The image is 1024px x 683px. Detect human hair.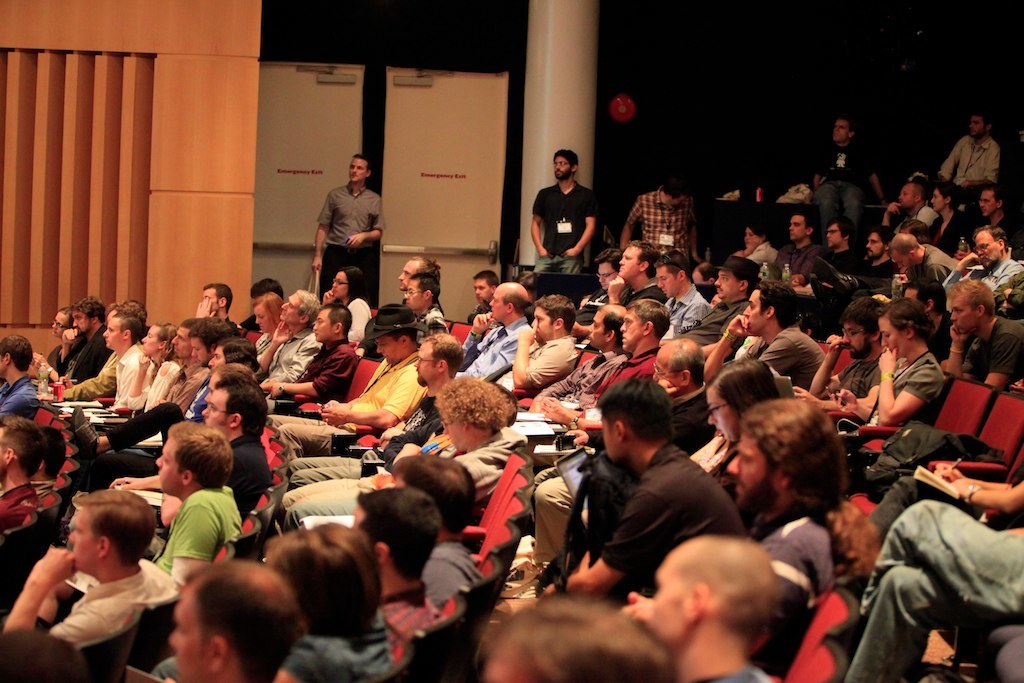
Detection: Rect(553, 150, 581, 169).
